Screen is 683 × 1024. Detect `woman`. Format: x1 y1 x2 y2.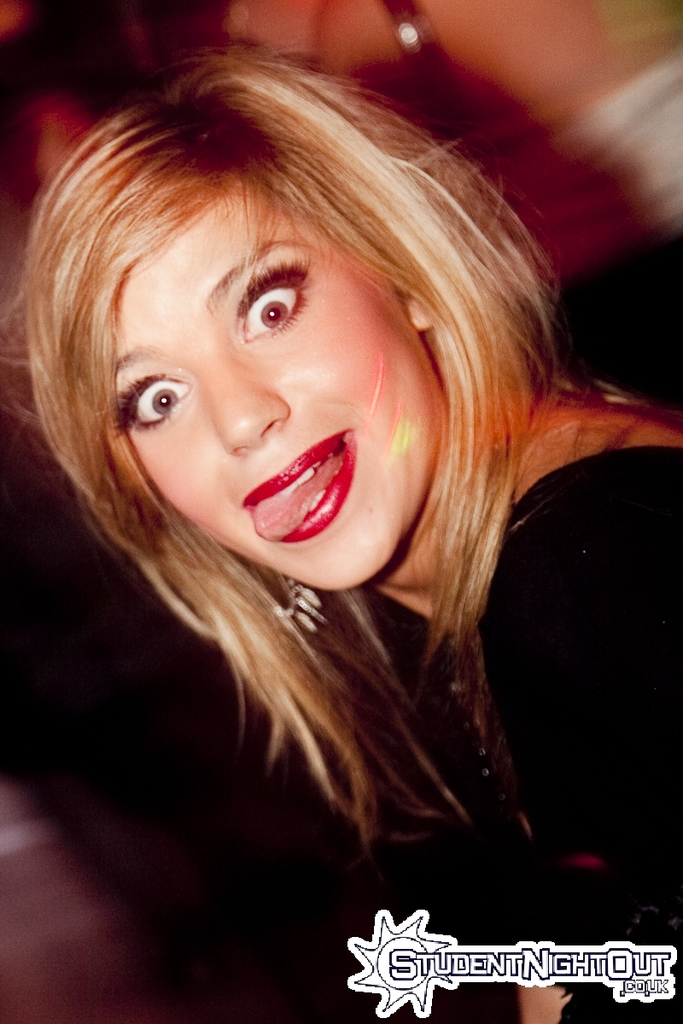
22 20 656 991.
